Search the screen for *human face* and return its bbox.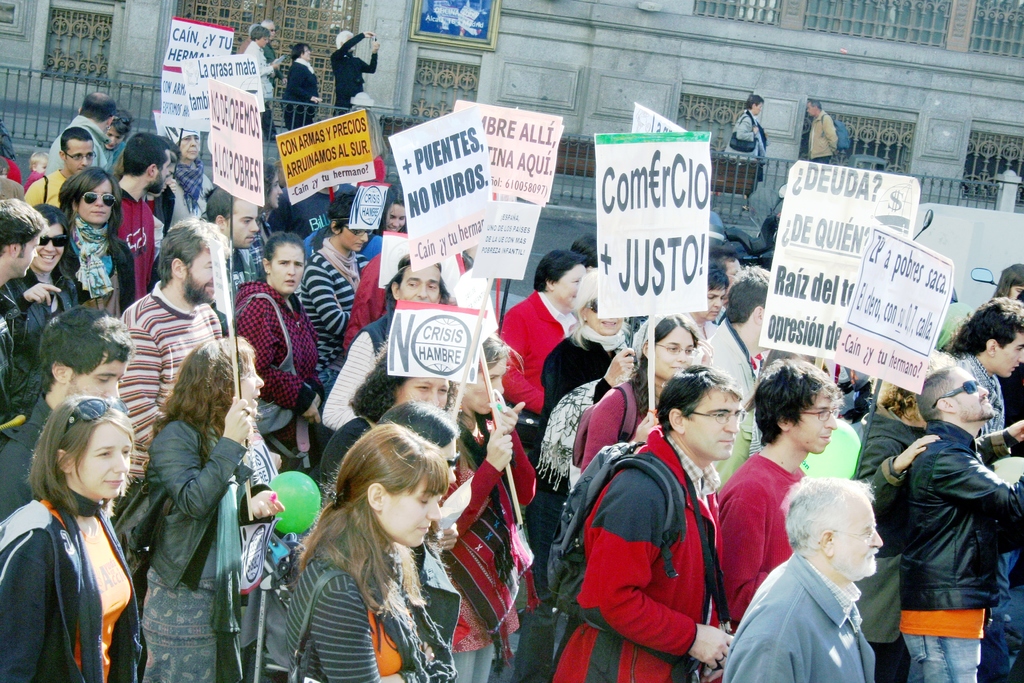
Found: box=[954, 364, 996, 427].
